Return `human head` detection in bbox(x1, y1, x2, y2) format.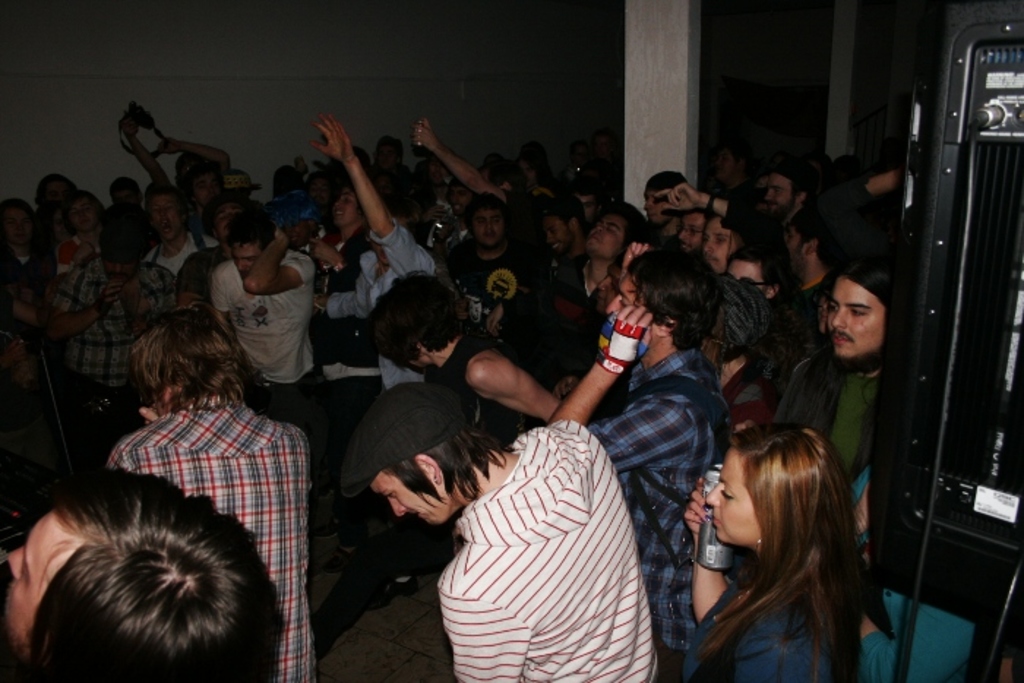
bbox(689, 430, 859, 604).
